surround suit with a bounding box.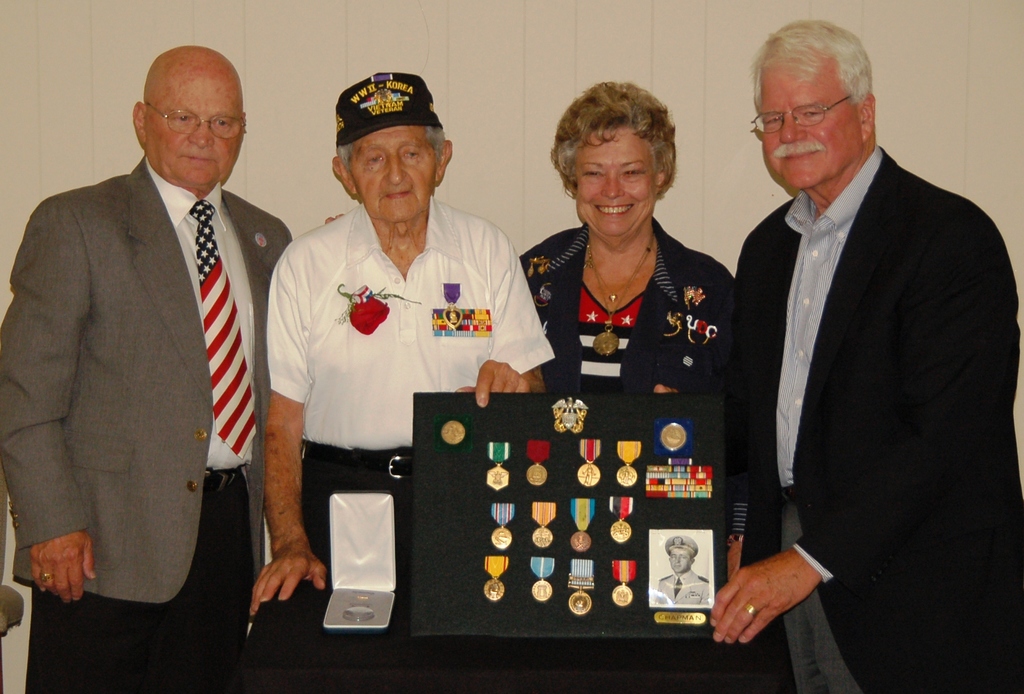
[x1=726, y1=137, x2=1023, y2=693].
